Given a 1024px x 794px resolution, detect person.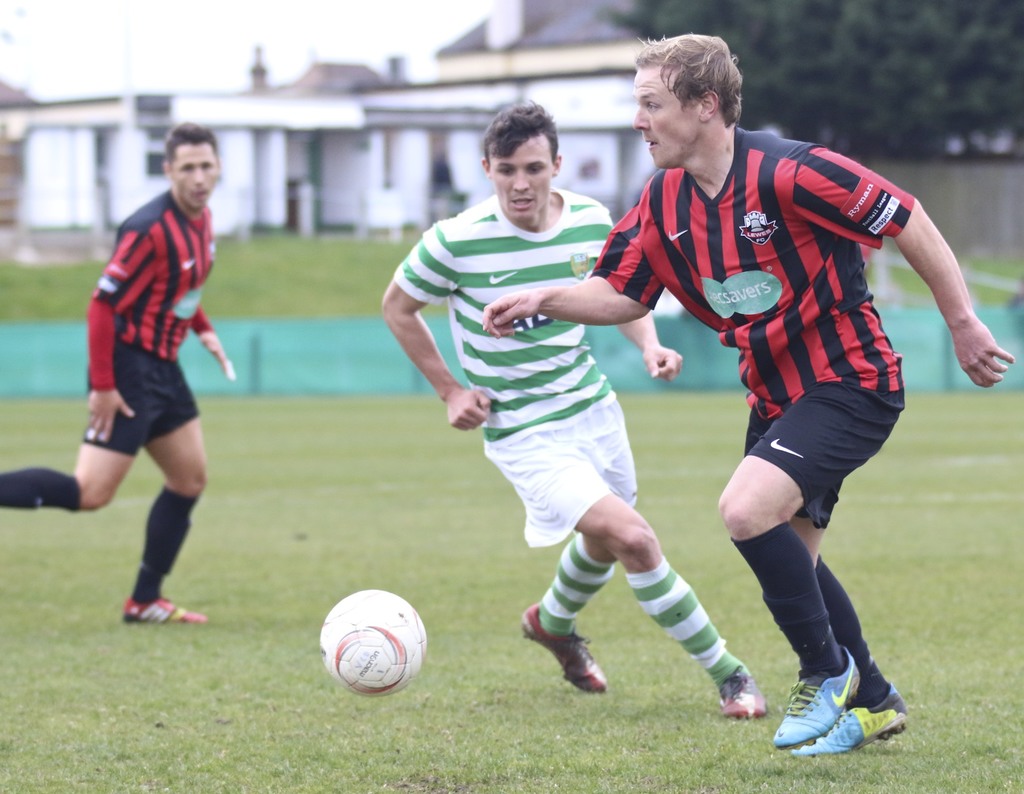
pyautogui.locateOnScreen(0, 123, 240, 624).
